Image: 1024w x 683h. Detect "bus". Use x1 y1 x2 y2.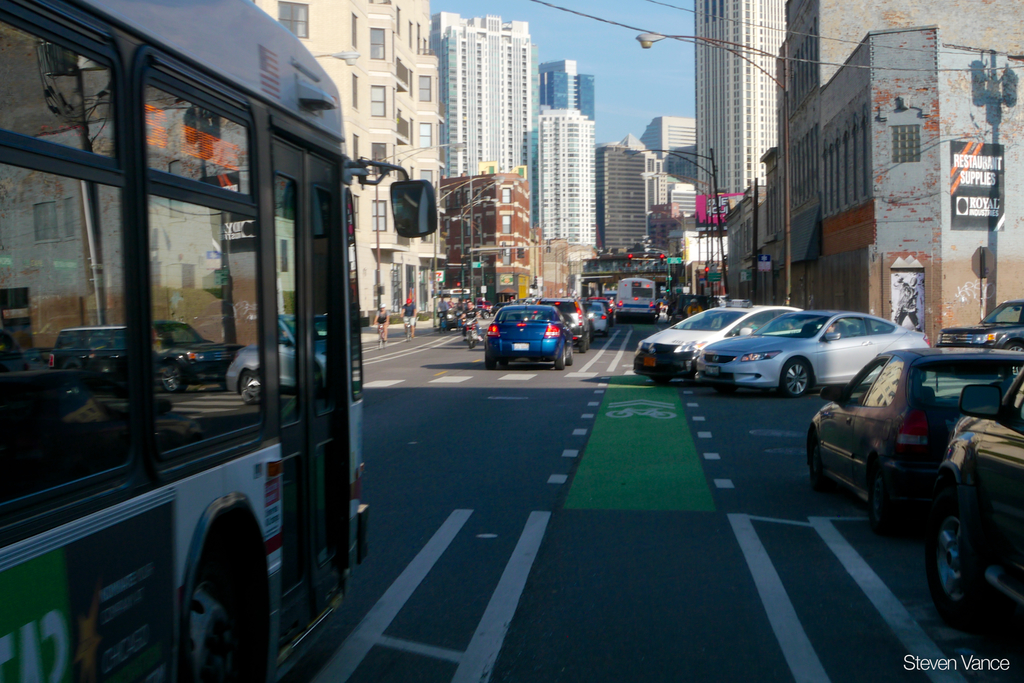
3 0 444 682.
